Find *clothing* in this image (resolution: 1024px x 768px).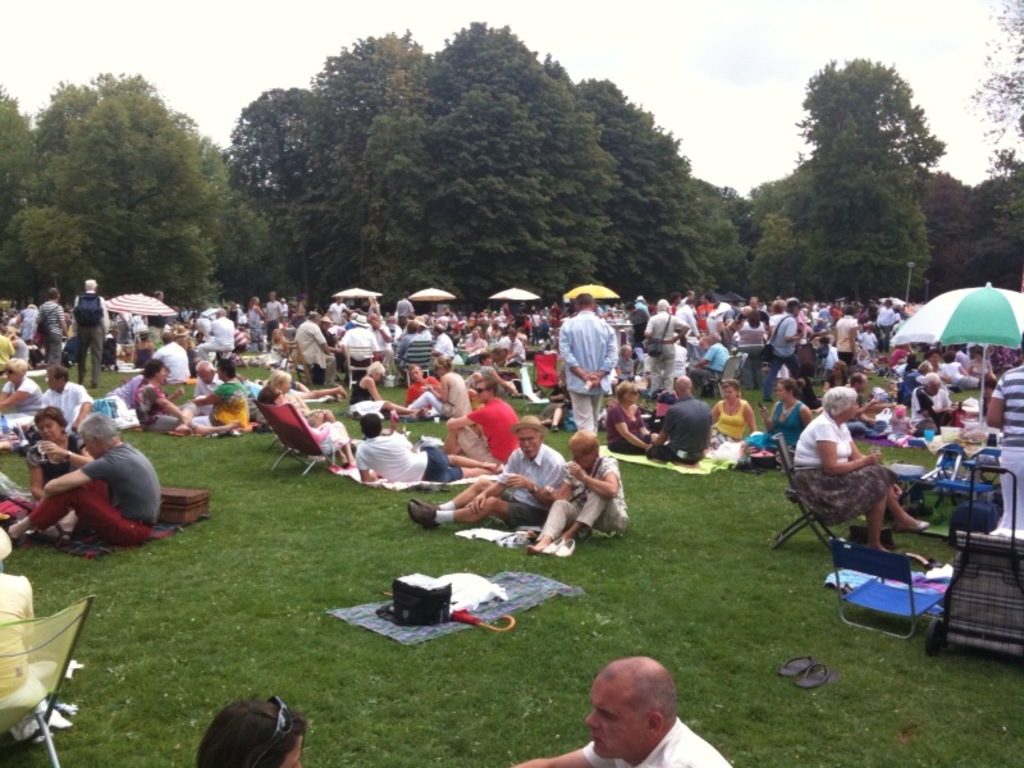
bbox=[736, 316, 758, 394].
